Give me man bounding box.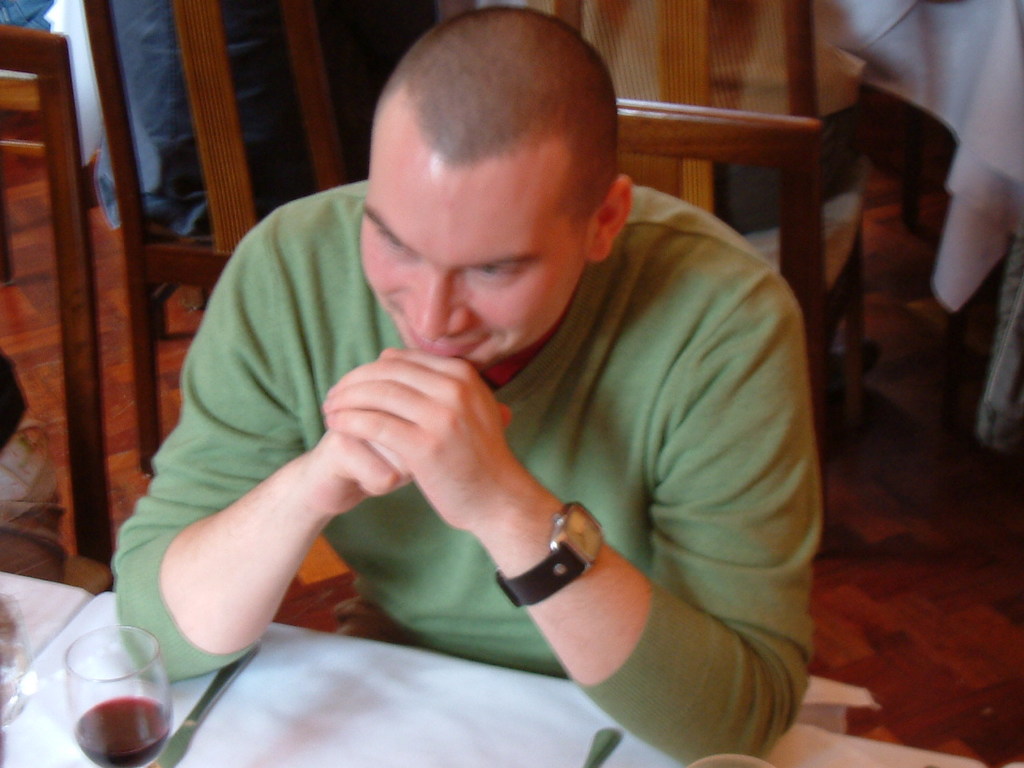
bbox(119, 0, 853, 767).
